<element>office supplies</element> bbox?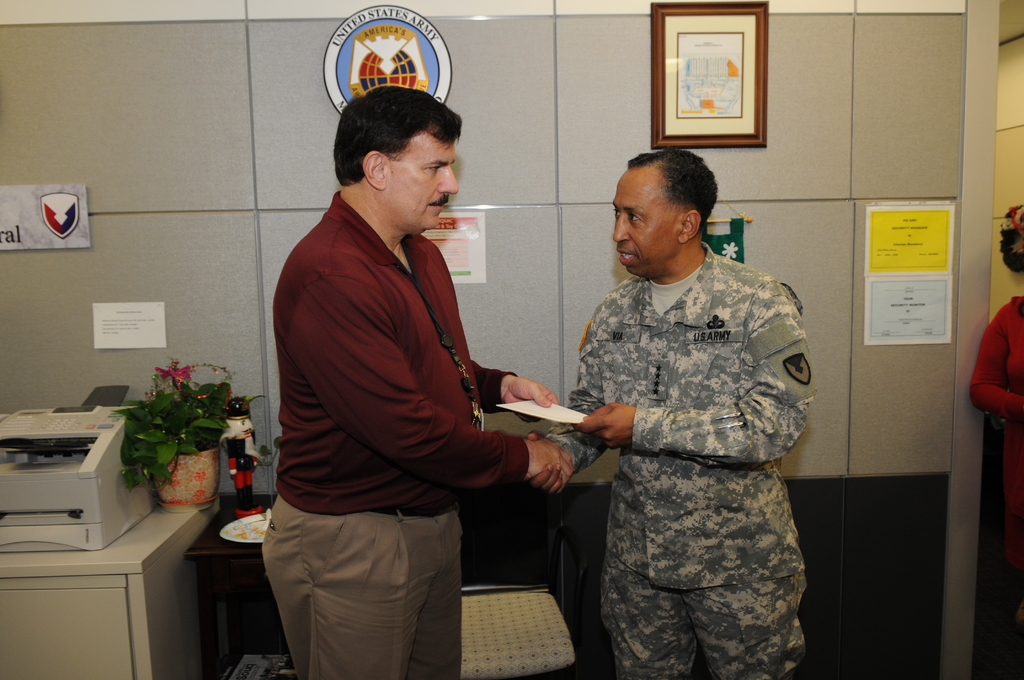
BBox(643, 0, 769, 150)
